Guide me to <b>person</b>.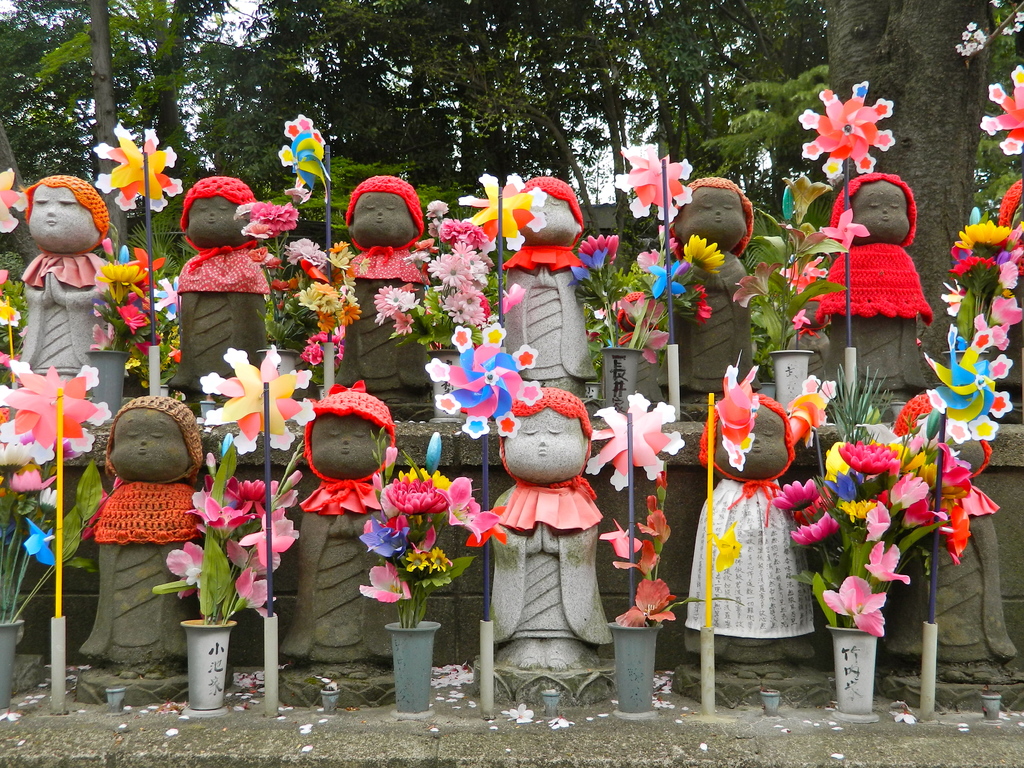
Guidance: <region>20, 175, 129, 406</region>.
